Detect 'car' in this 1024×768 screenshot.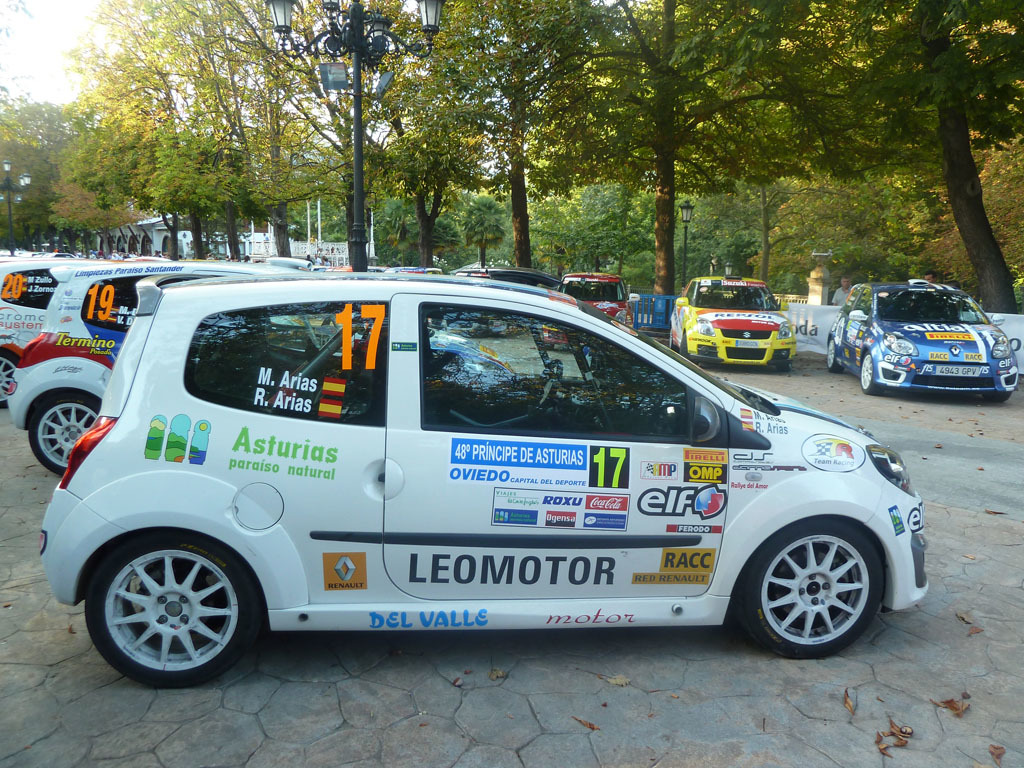
Detection: <box>669,270,797,373</box>.
